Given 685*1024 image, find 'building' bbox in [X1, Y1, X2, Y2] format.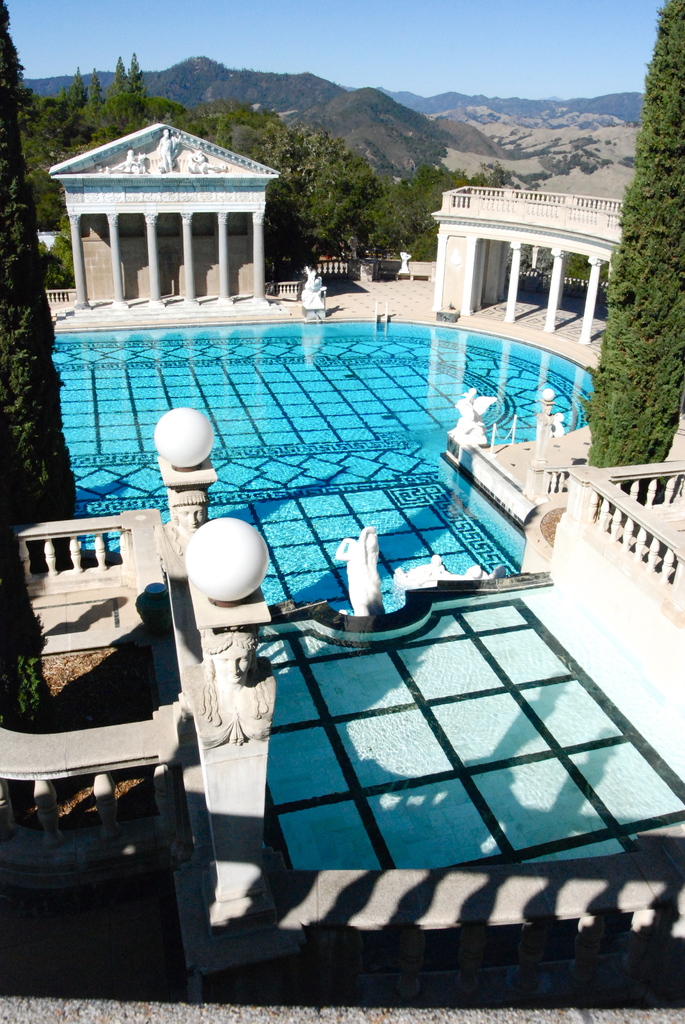
[0, 183, 684, 986].
